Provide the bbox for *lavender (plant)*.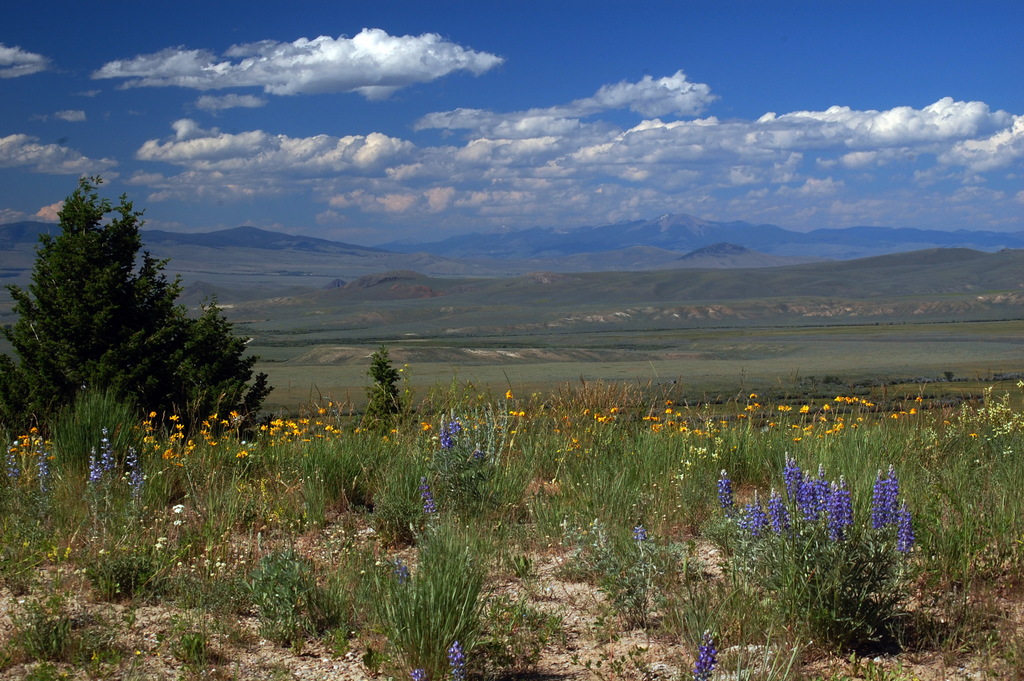
region(884, 474, 900, 541).
